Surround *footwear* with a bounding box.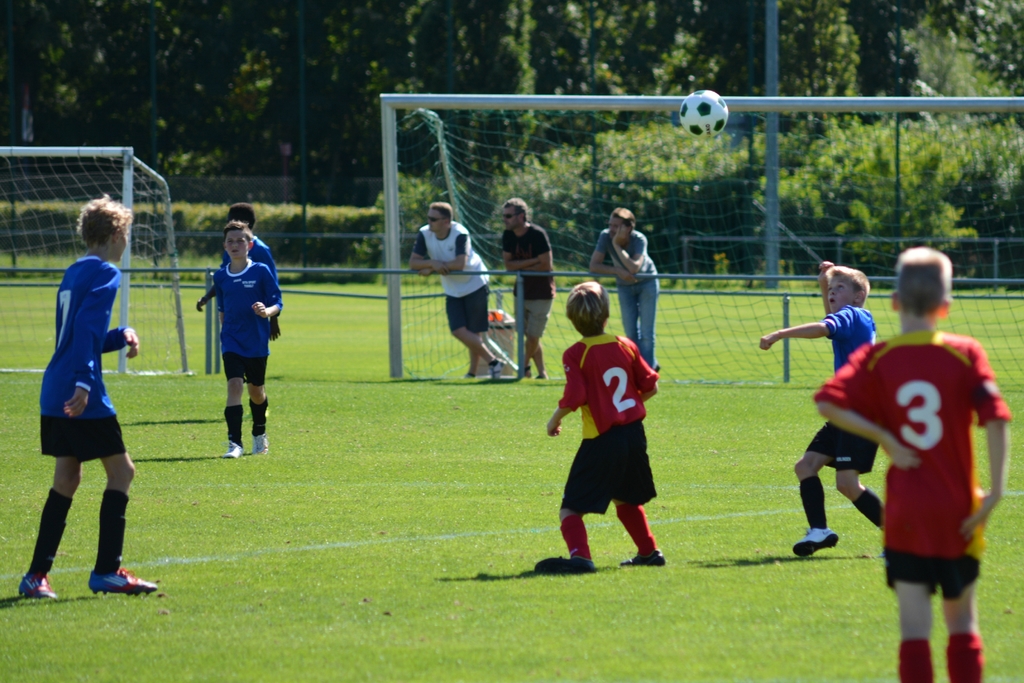
87 568 155 593.
